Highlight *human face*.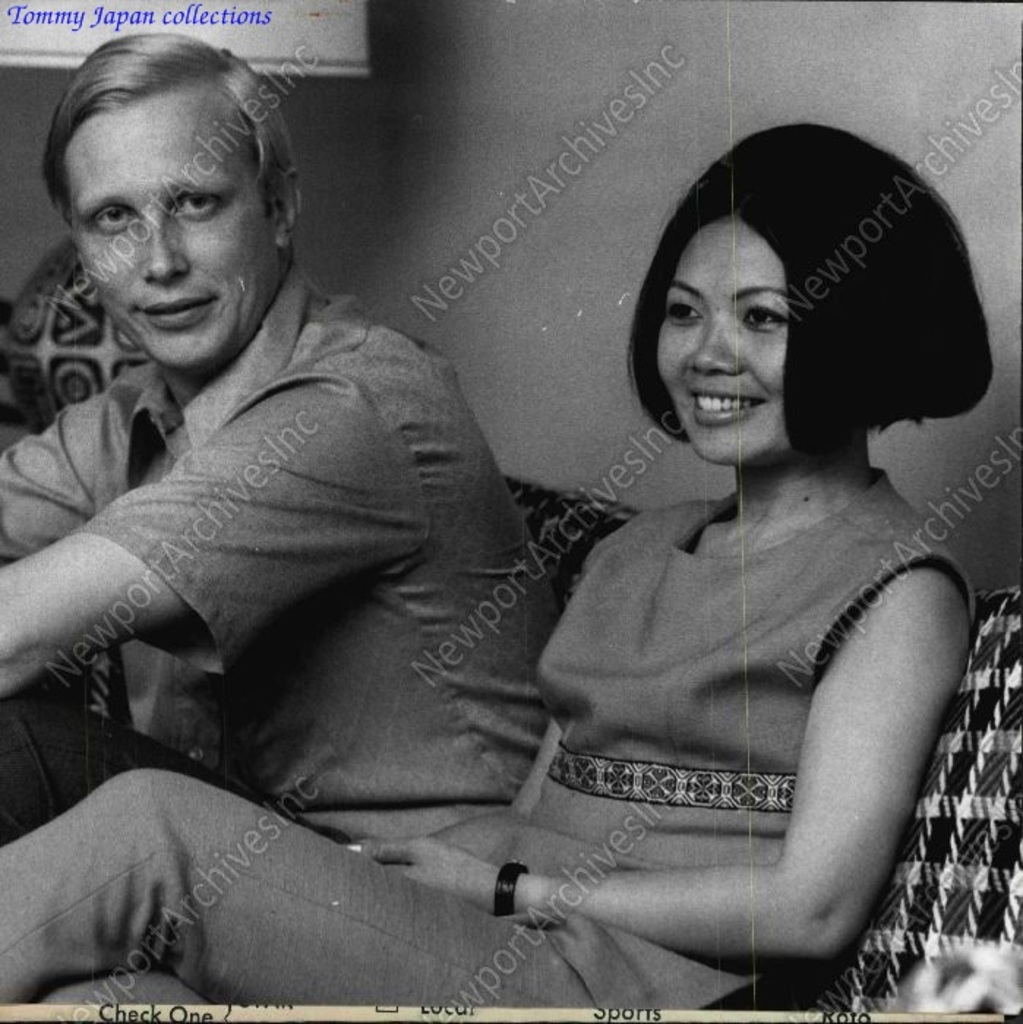
Highlighted region: {"x1": 651, "y1": 211, "x2": 784, "y2": 467}.
